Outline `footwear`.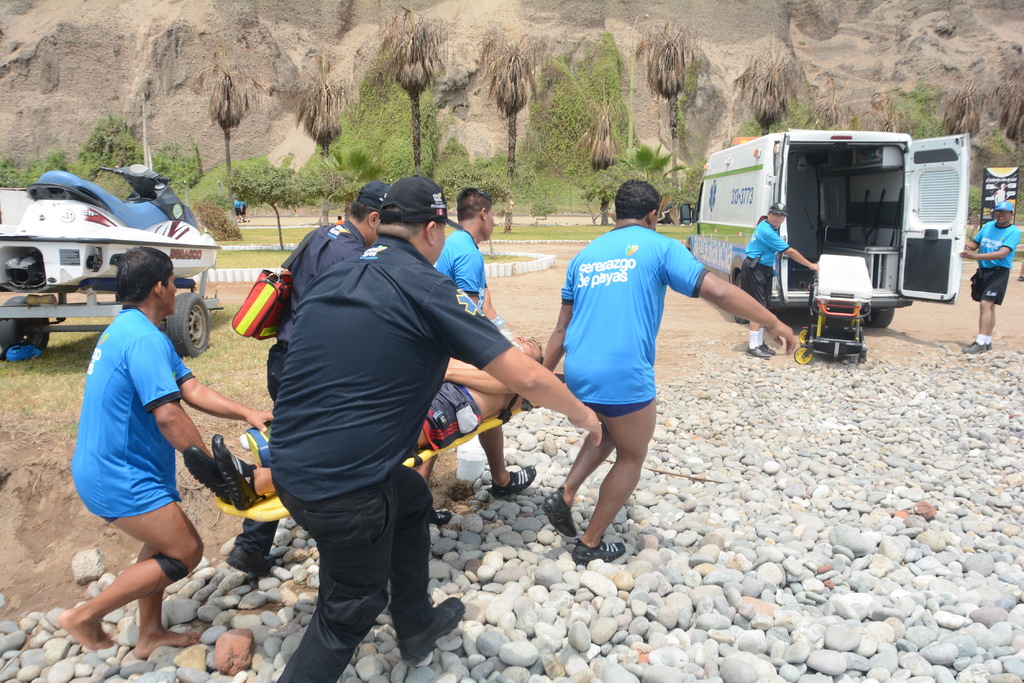
Outline: x1=183, y1=445, x2=229, y2=507.
